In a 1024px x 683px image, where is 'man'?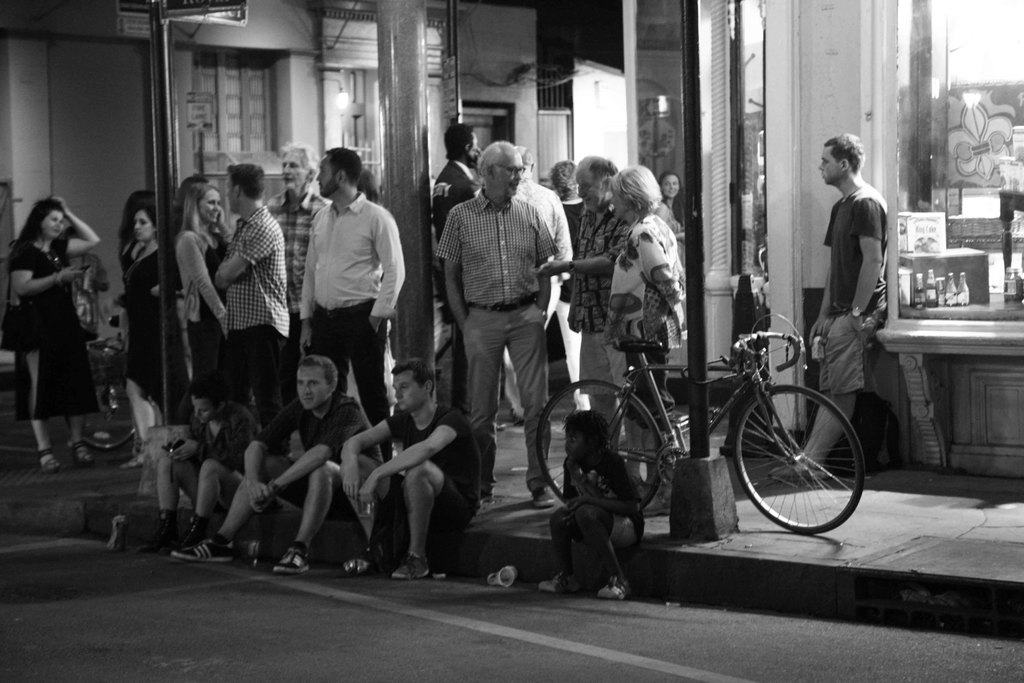
locate(531, 154, 639, 480).
